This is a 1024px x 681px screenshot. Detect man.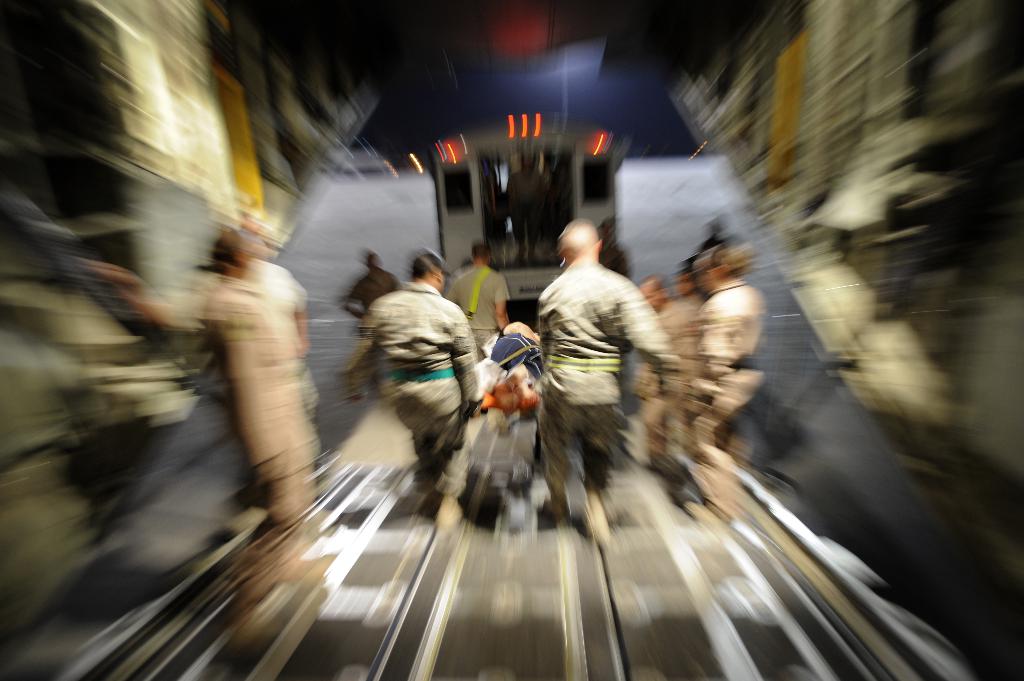
(448,244,509,349).
